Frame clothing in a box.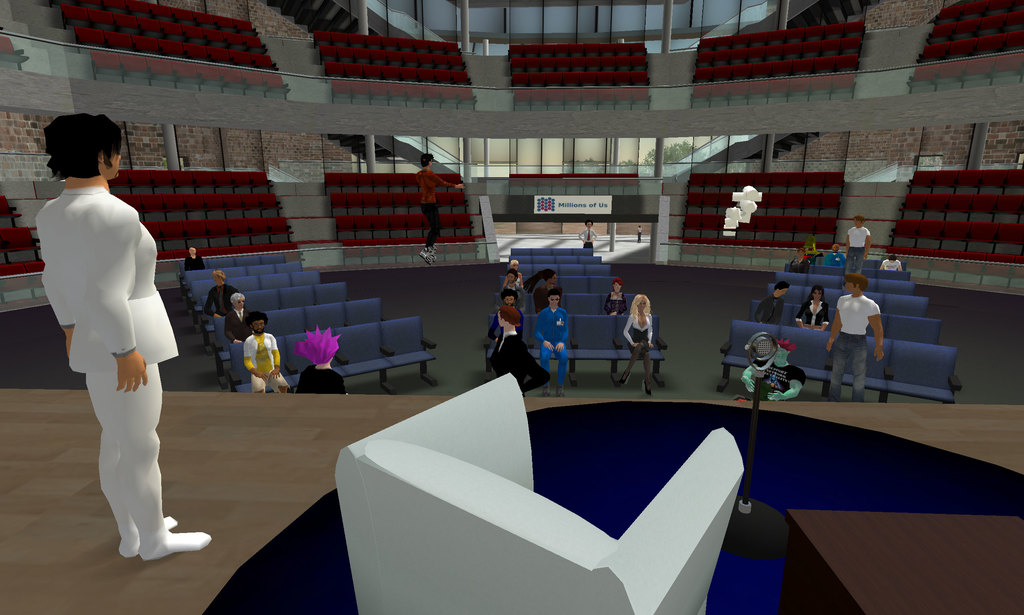
Rect(516, 275, 519, 284).
